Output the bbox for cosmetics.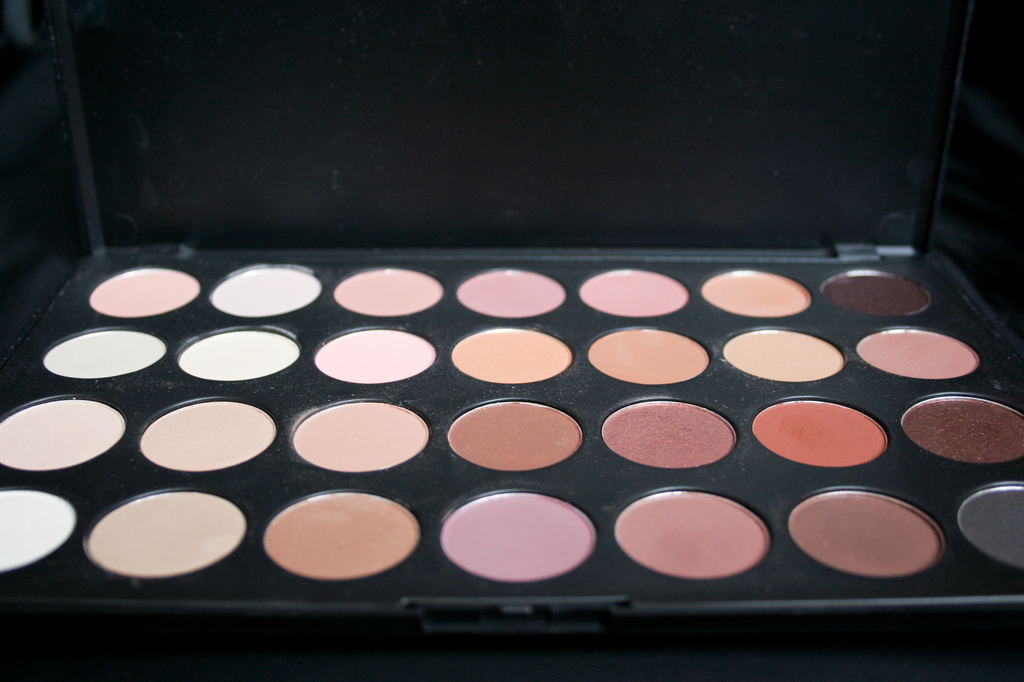
(616,489,771,584).
